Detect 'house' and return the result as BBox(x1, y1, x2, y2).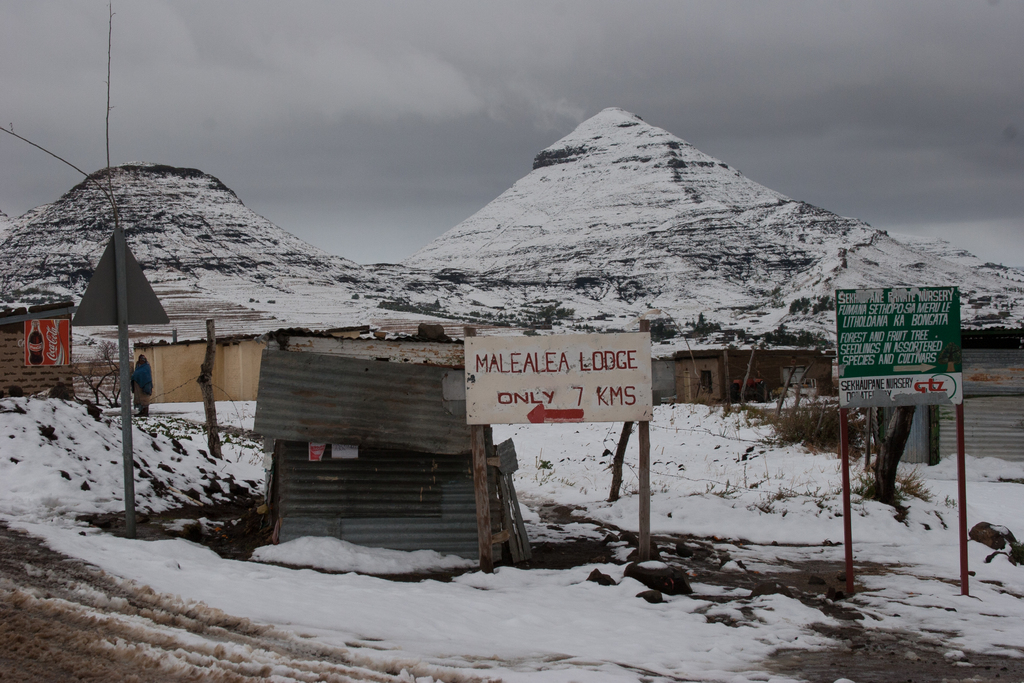
BBox(0, 161, 459, 406).
